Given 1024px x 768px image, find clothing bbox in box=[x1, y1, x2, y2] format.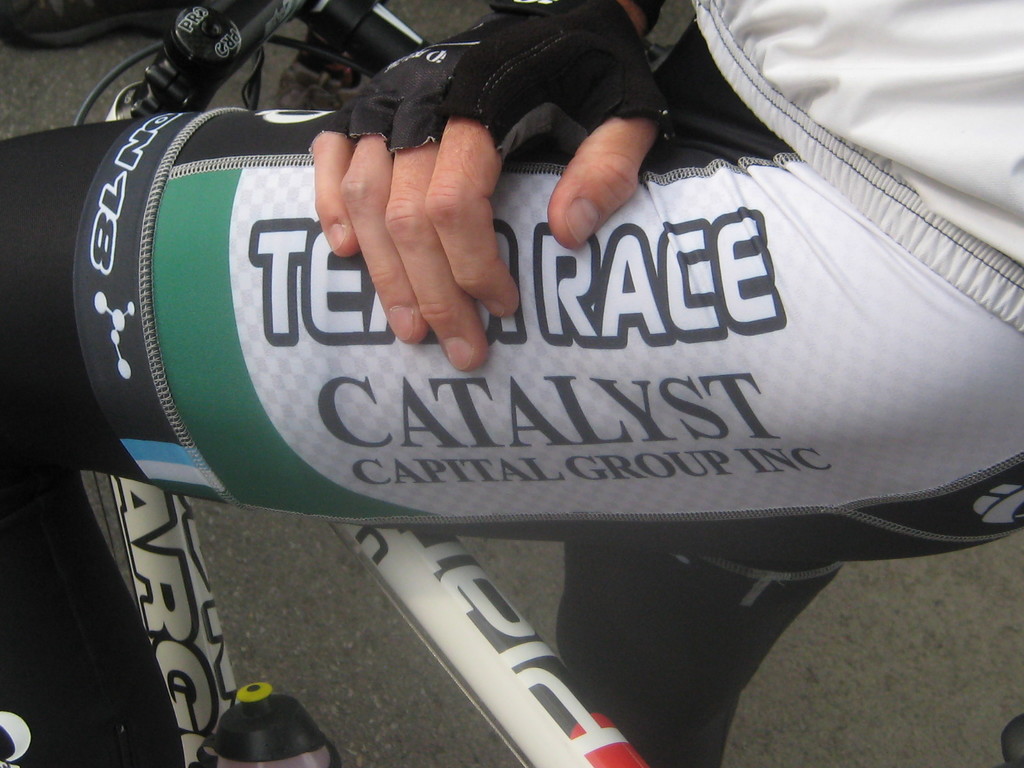
box=[0, 20, 1023, 767].
